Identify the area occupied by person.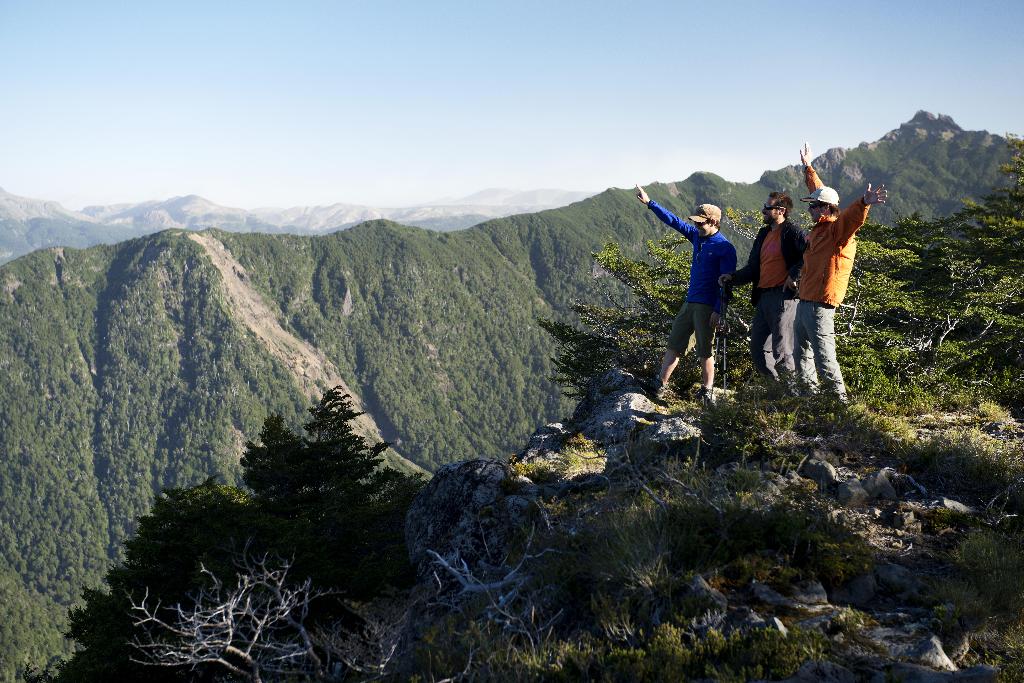
Area: rect(797, 138, 883, 403).
